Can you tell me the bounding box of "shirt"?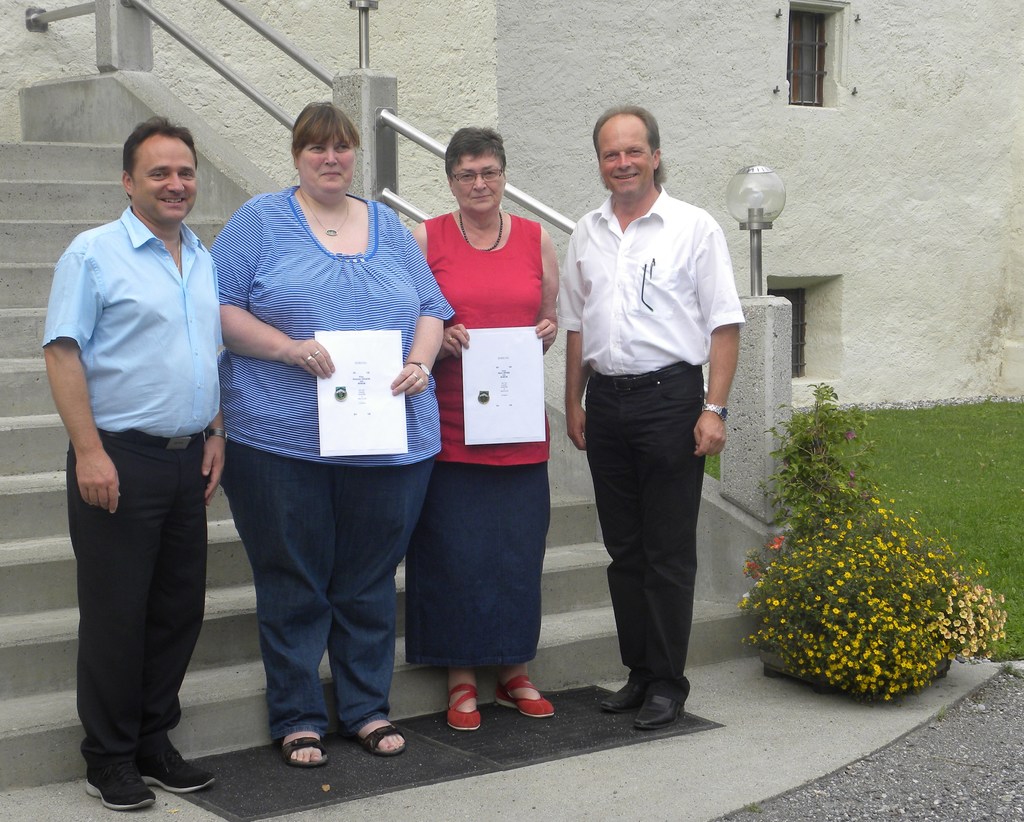
locate(561, 185, 746, 376).
